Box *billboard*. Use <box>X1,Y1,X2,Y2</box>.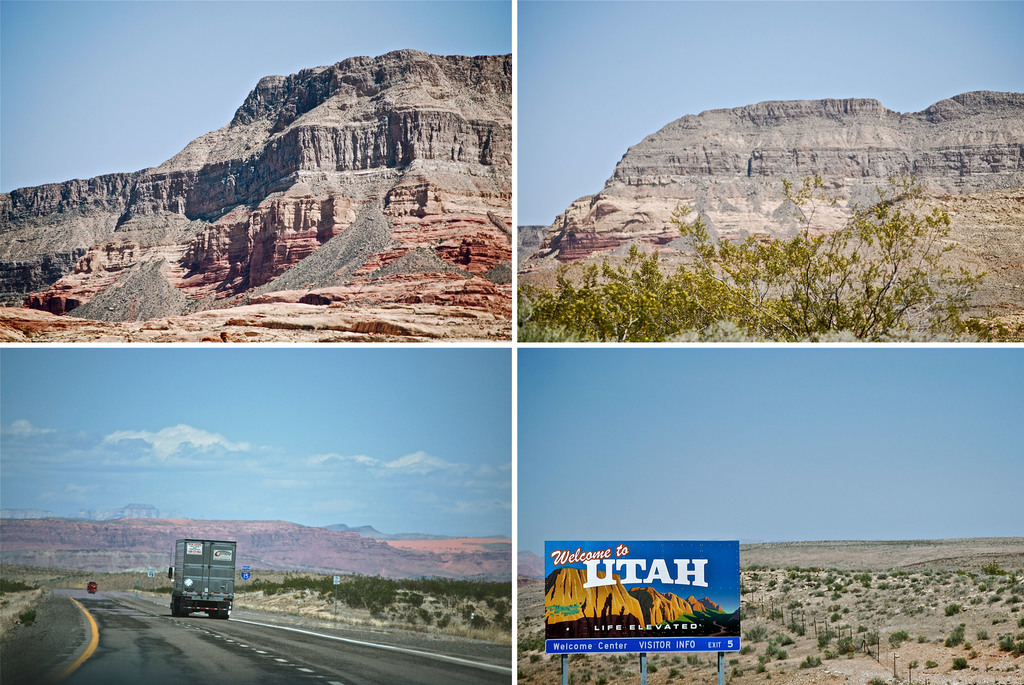
<box>536,542,763,666</box>.
